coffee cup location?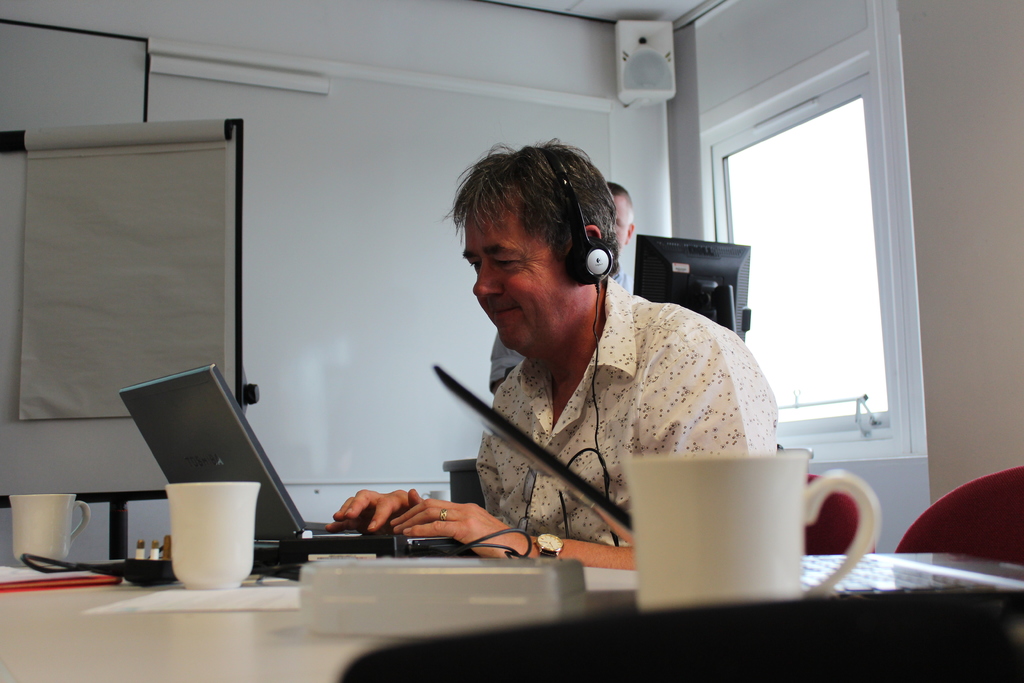
region(6, 493, 92, 568)
